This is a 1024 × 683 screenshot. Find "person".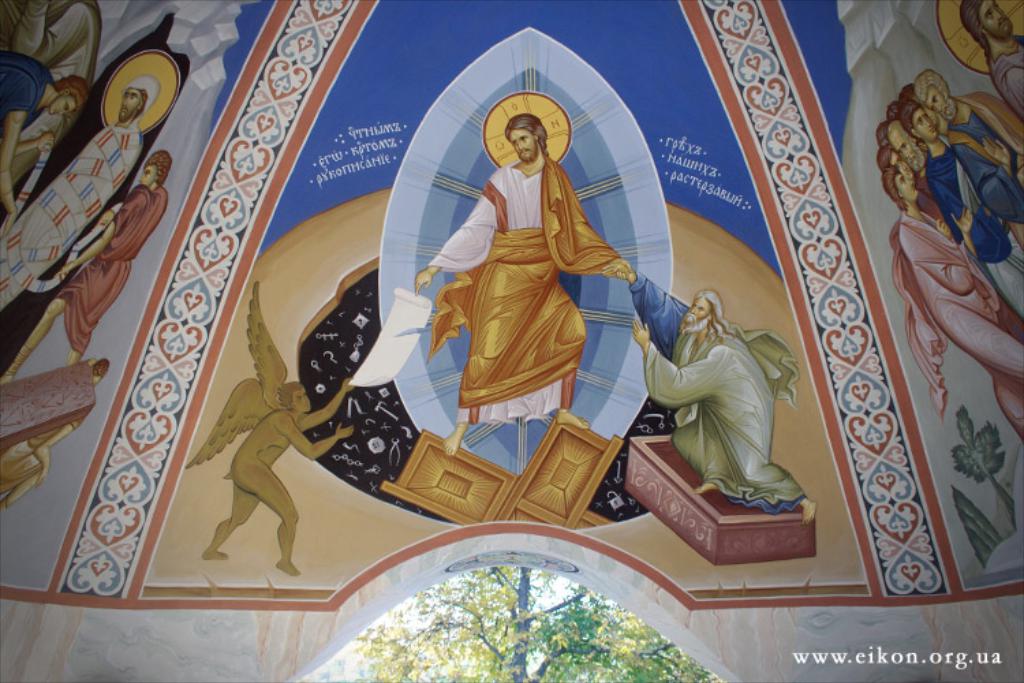
Bounding box: crop(889, 122, 935, 197).
